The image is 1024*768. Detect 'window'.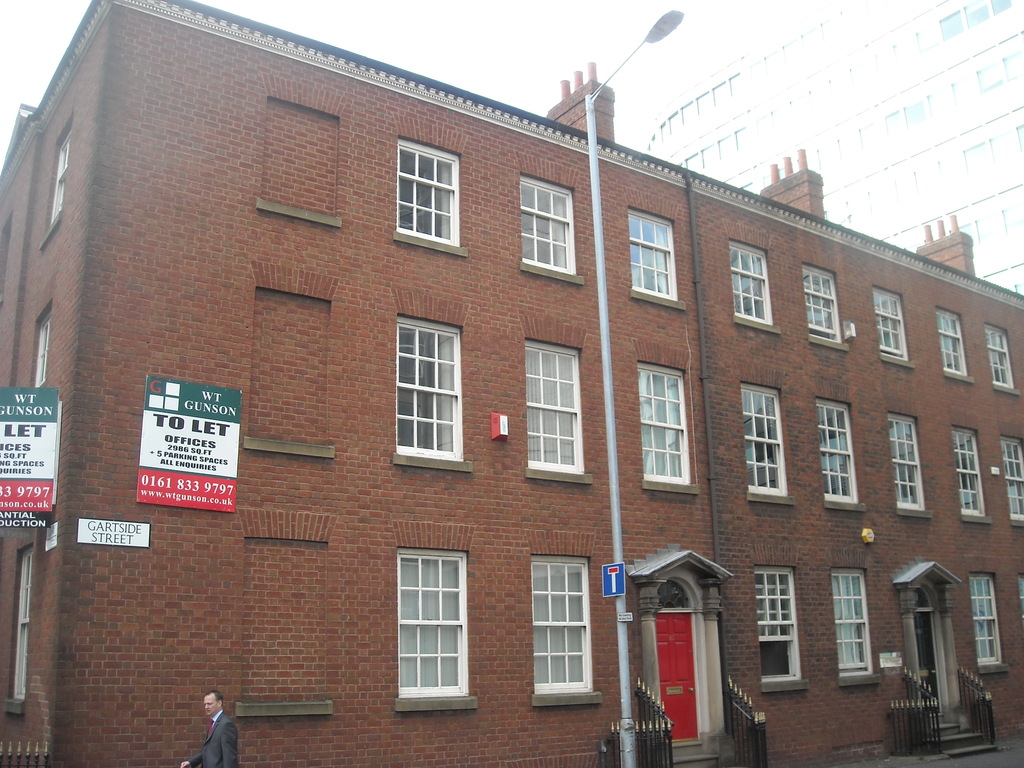
Detection: {"x1": 742, "y1": 386, "x2": 788, "y2": 495}.
